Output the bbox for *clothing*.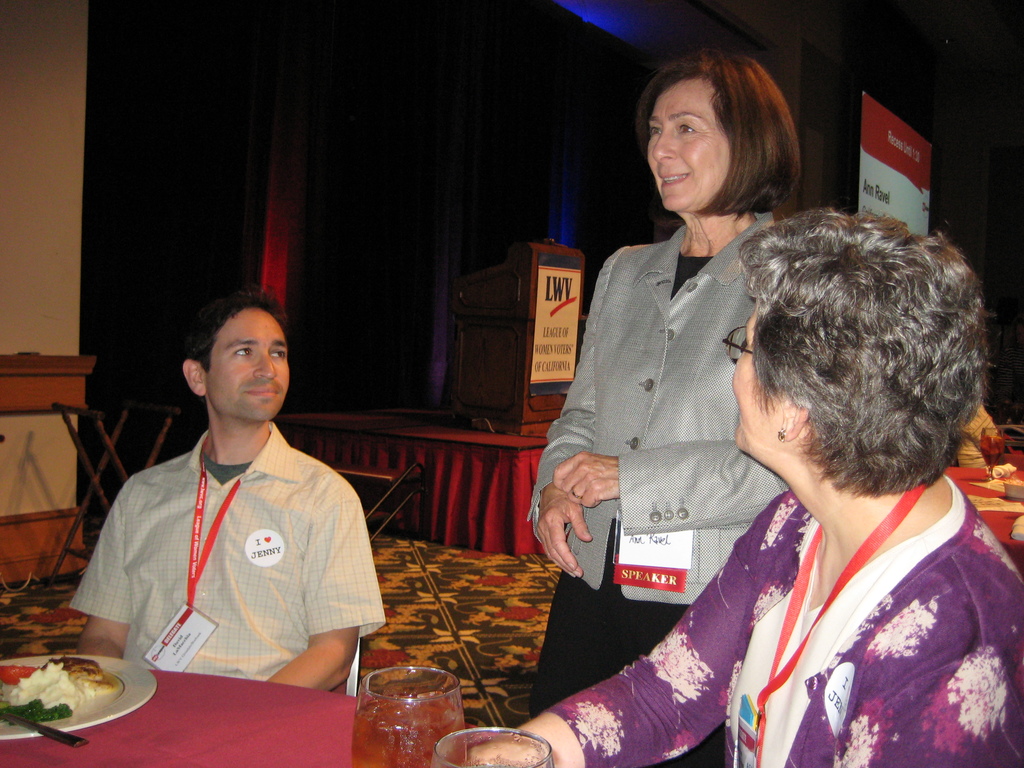
(x1=547, y1=471, x2=1023, y2=767).
